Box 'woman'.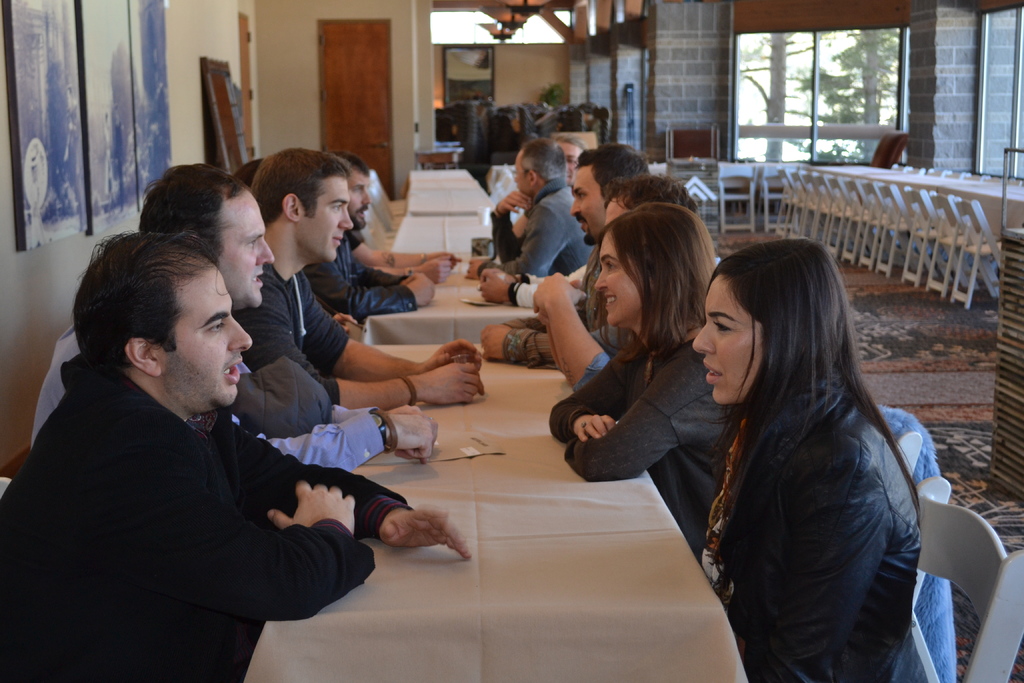
<box>662,224,952,680</box>.
